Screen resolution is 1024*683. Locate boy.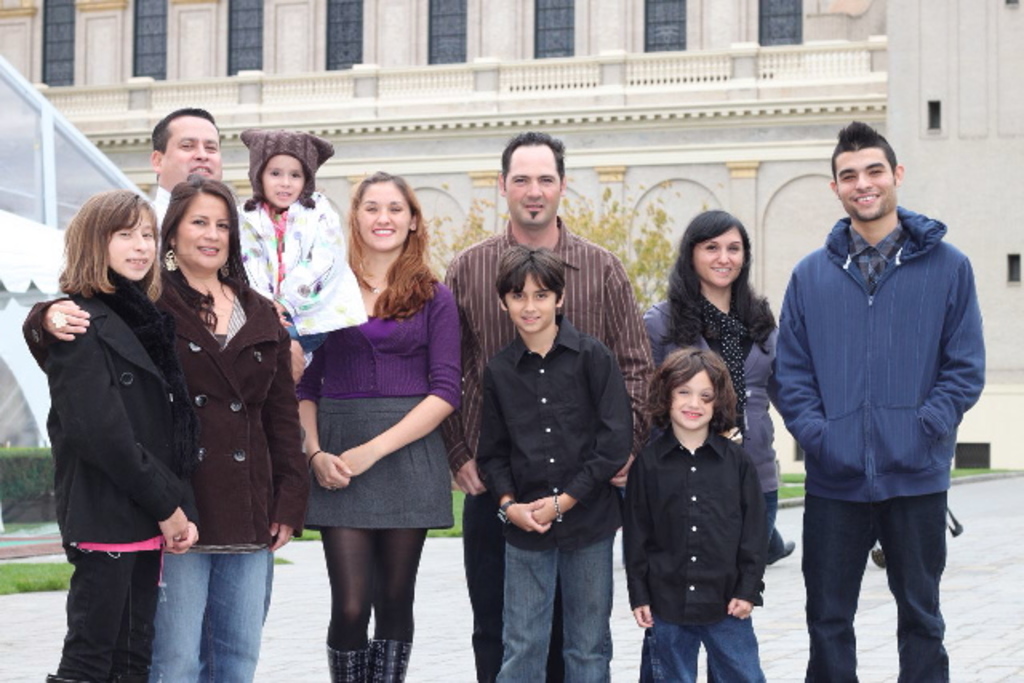
region(477, 246, 634, 681).
